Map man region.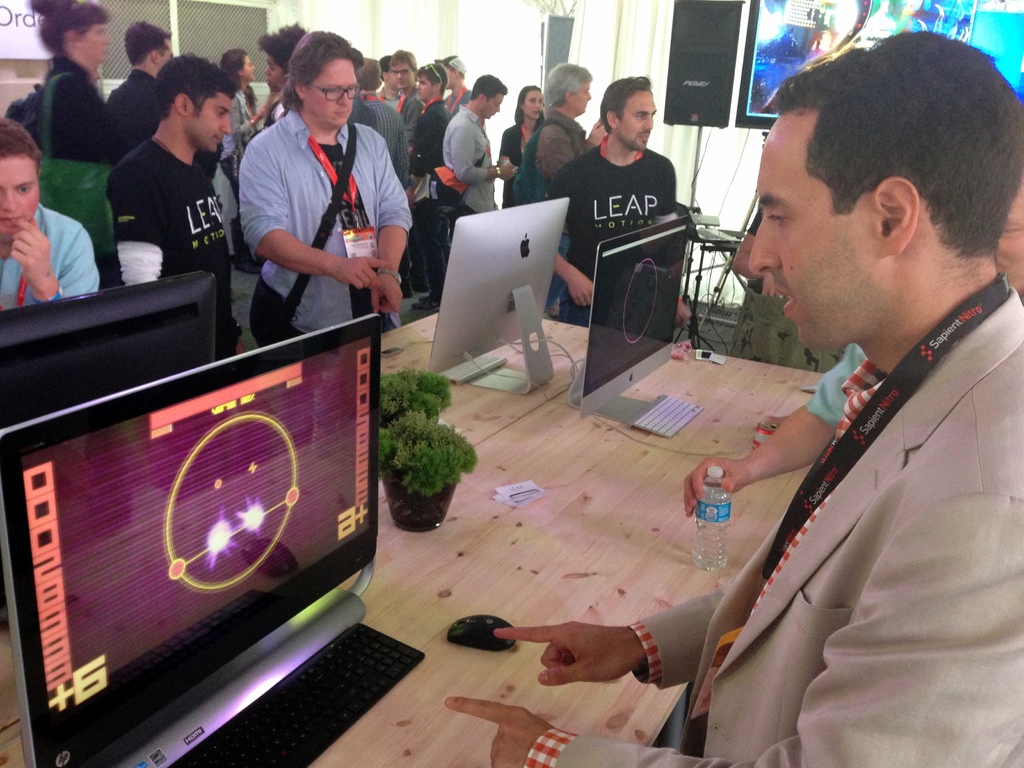
Mapped to {"left": 433, "top": 54, "right": 474, "bottom": 116}.
